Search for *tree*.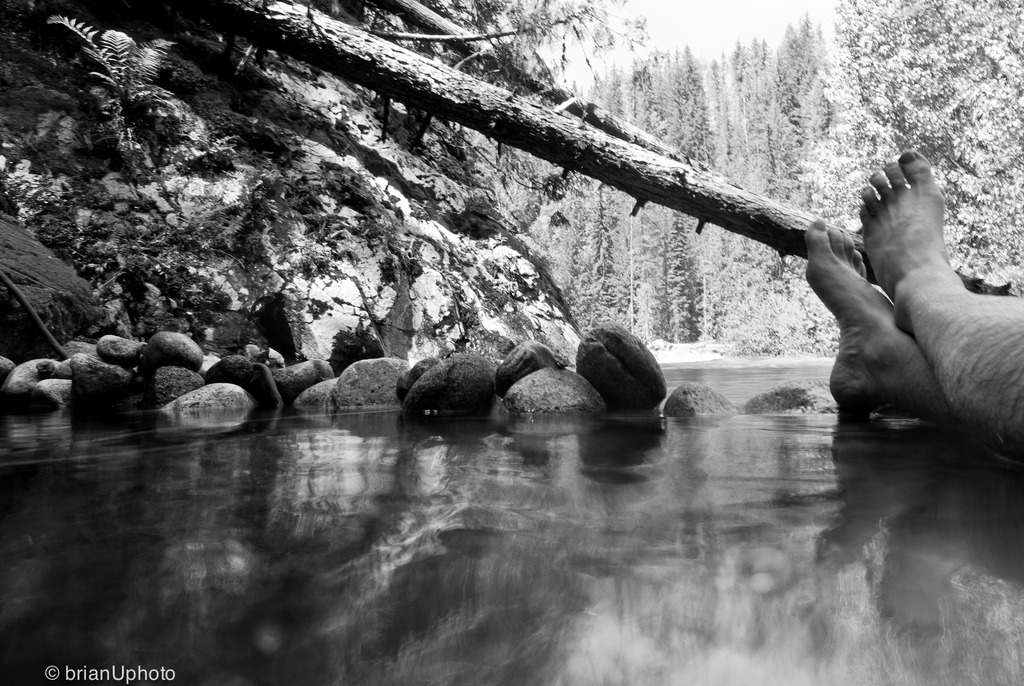
Found at 206 0 1016 297.
